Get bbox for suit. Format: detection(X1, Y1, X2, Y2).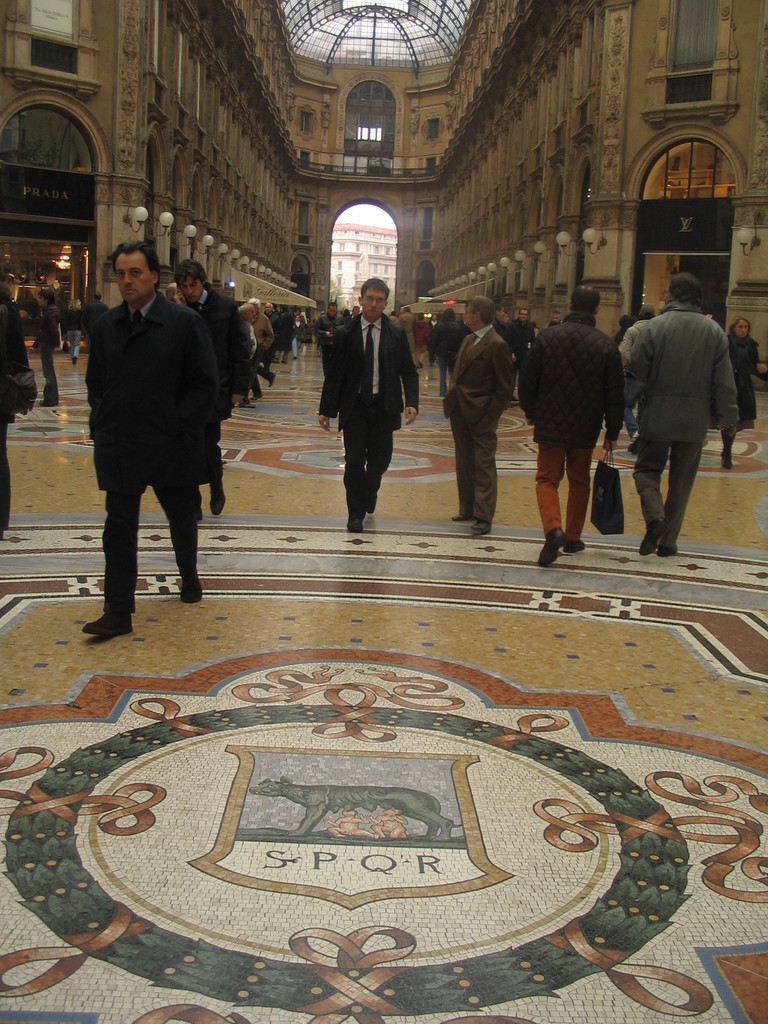
detection(631, 277, 744, 552).
